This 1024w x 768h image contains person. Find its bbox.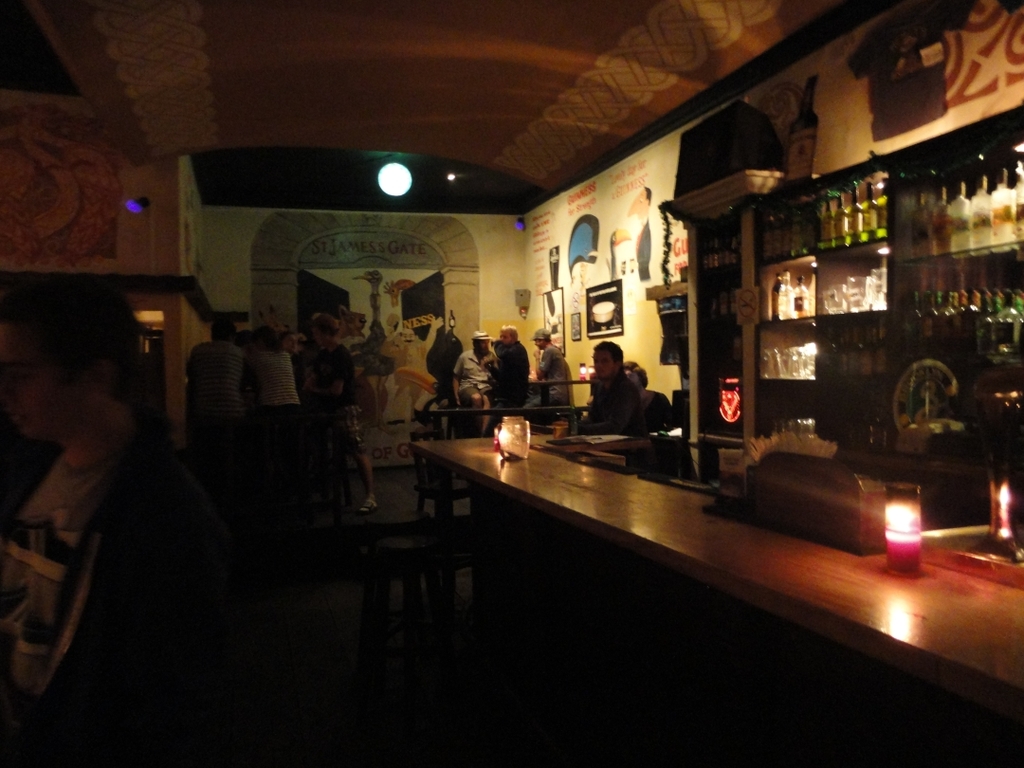
x1=573 y1=334 x2=644 y2=449.
